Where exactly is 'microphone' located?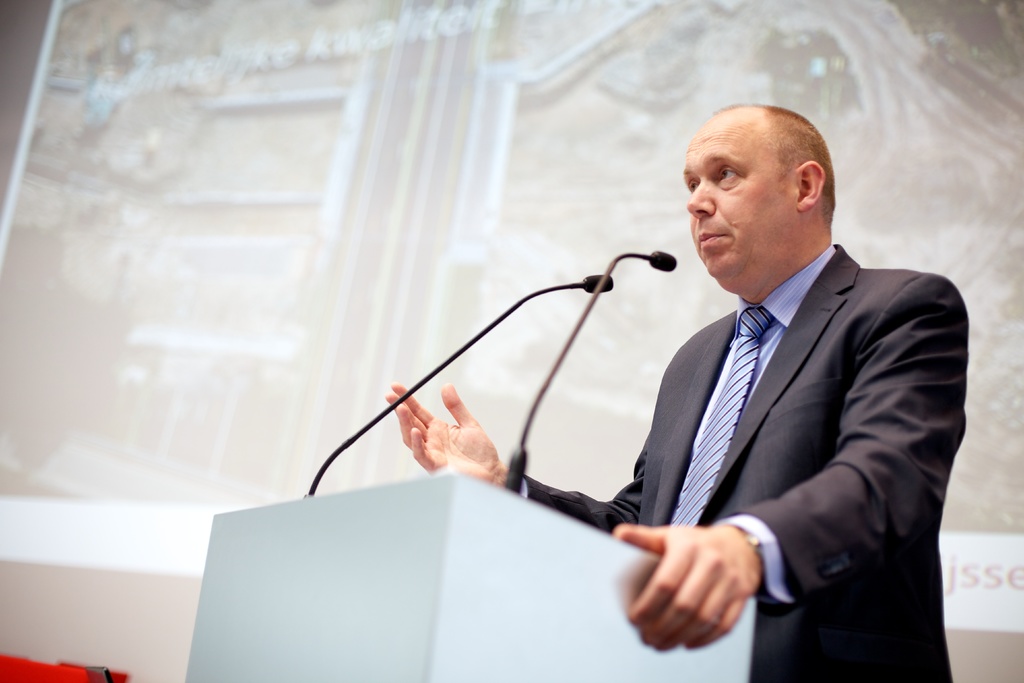
Its bounding box is region(648, 250, 674, 271).
